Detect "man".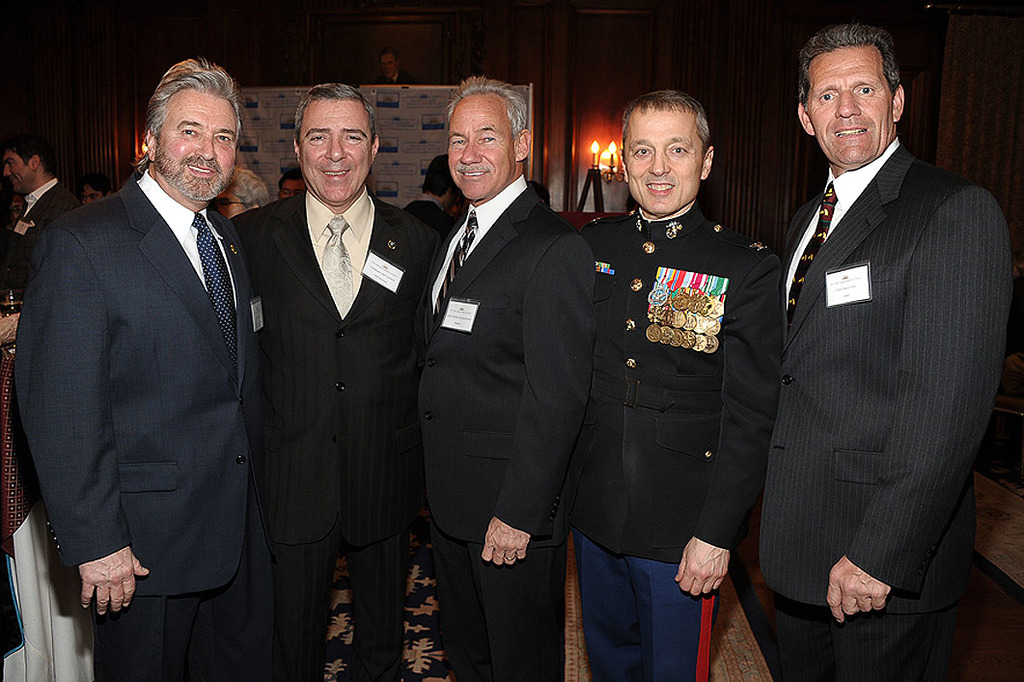
Detected at [375, 45, 416, 82].
